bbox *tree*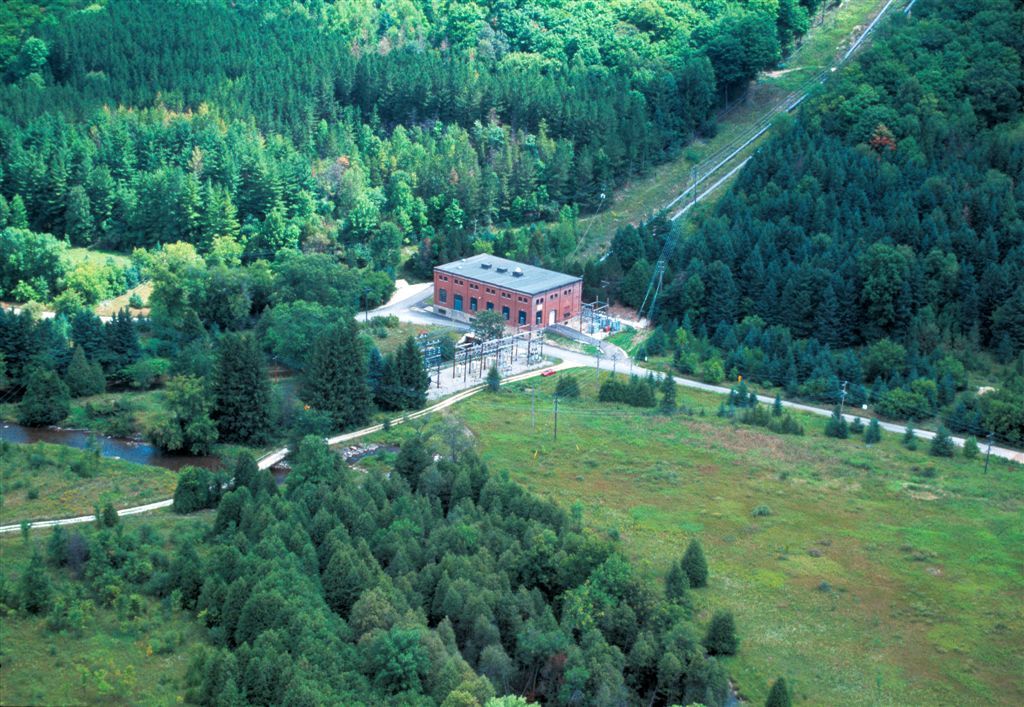
[119, 354, 173, 390]
